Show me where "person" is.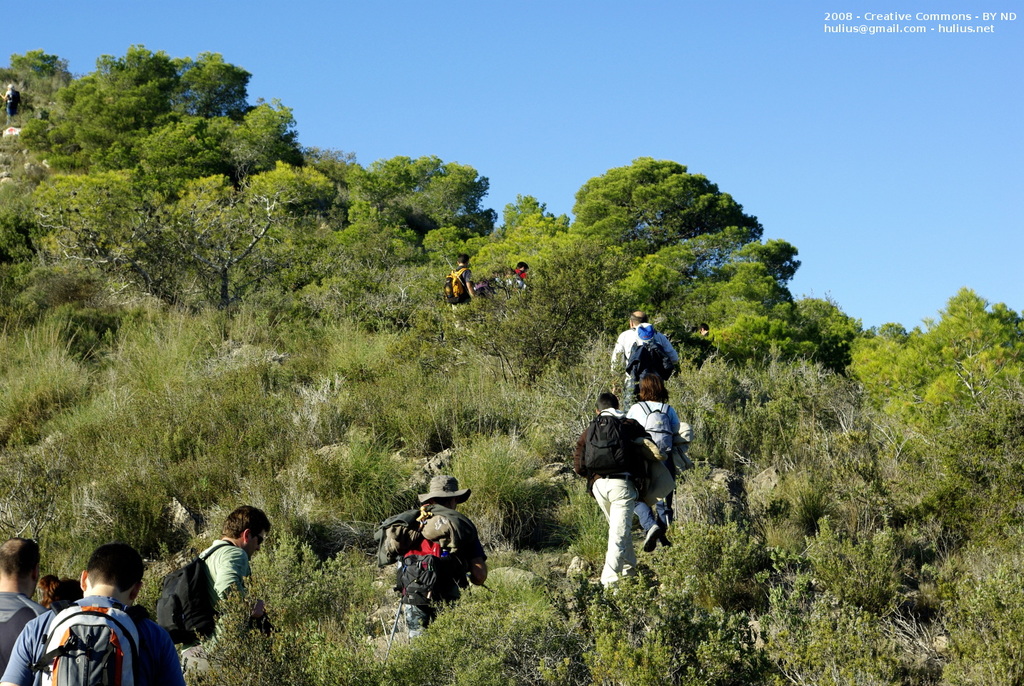
"person" is at l=447, t=250, r=471, b=315.
